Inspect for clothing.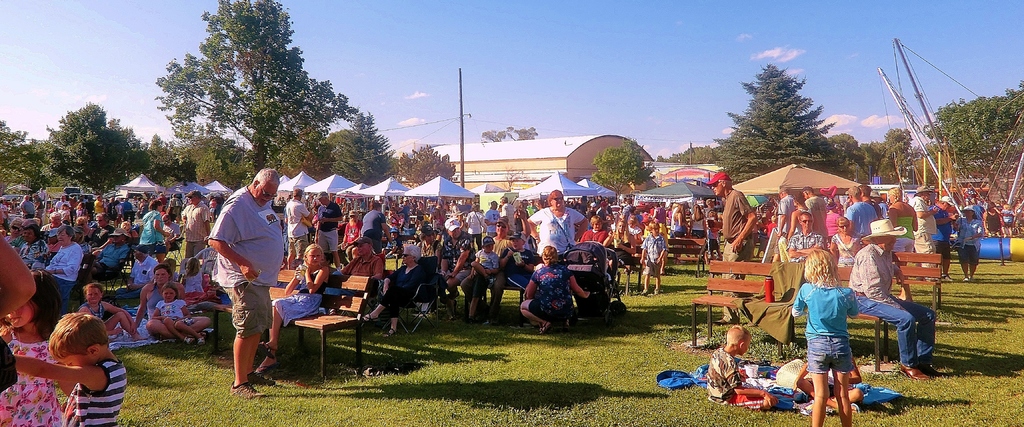
Inspection: <bbox>108, 200, 118, 212</bbox>.
